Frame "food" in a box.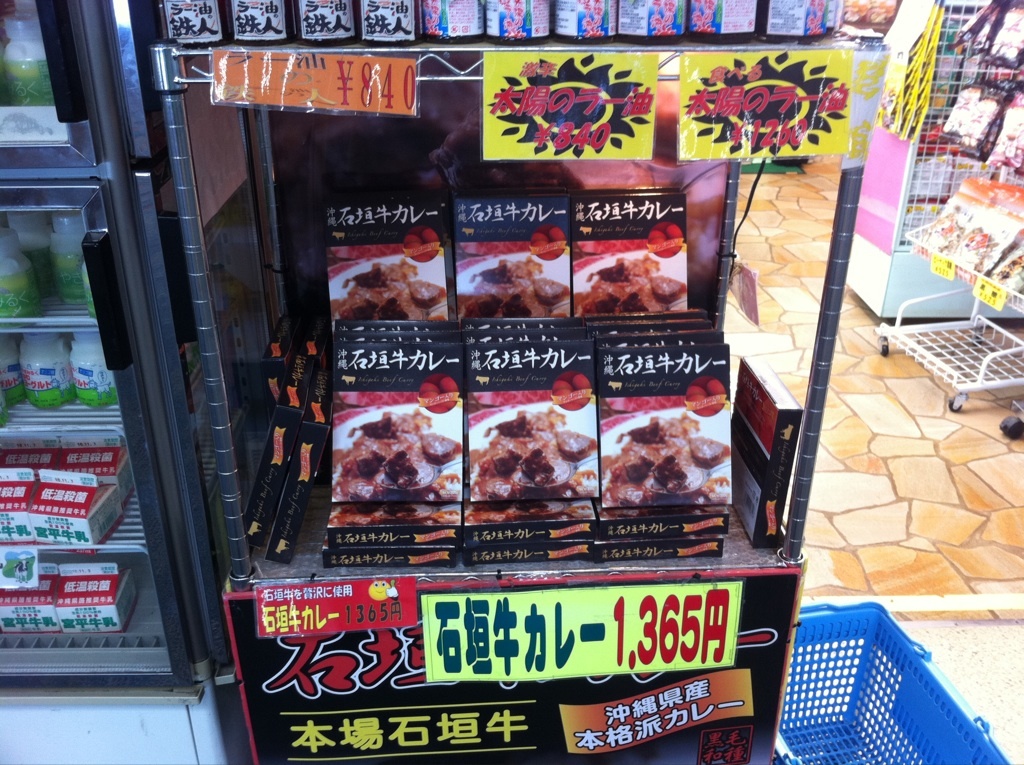
Rect(556, 373, 590, 407).
